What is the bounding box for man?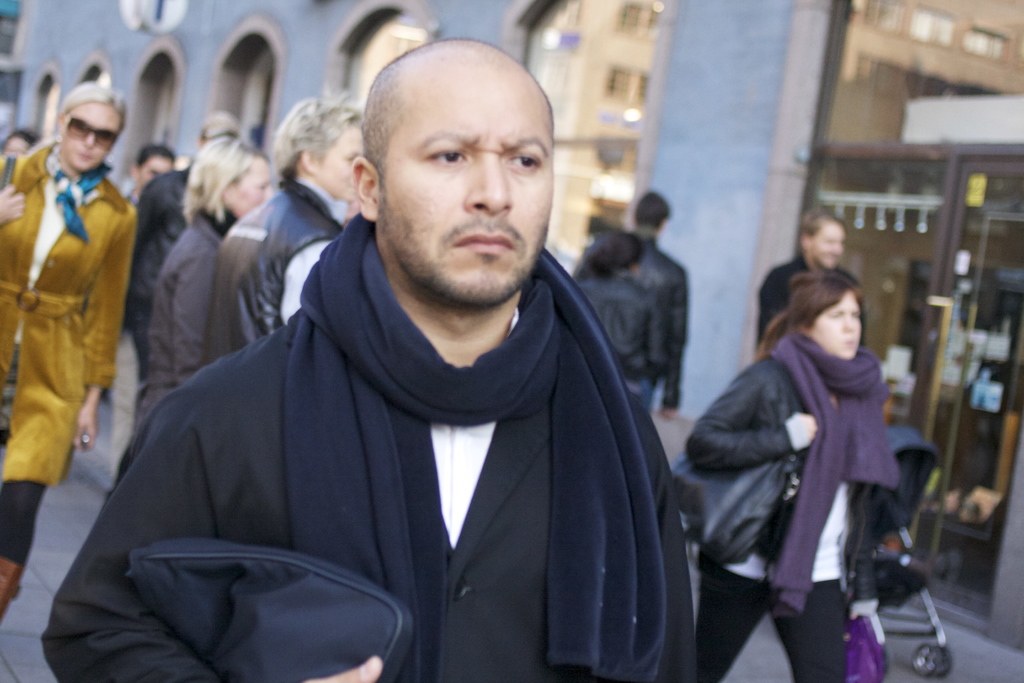
box(750, 210, 865, 350).
